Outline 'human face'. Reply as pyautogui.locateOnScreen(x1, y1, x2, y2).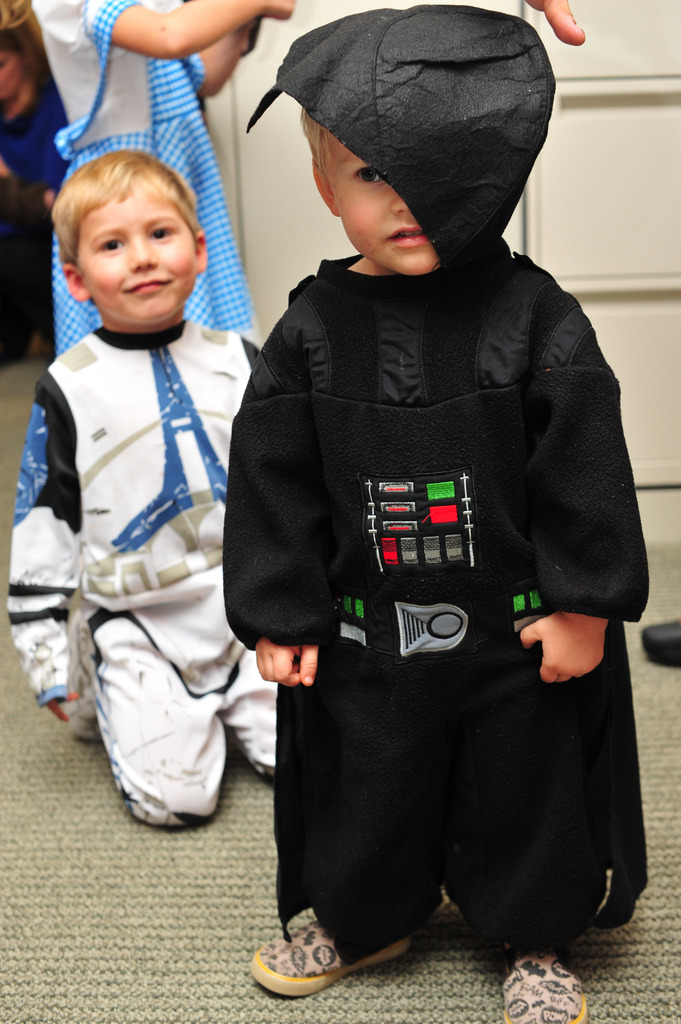
pyautogui.locateOnScreen(331, 135, 429, 271).
